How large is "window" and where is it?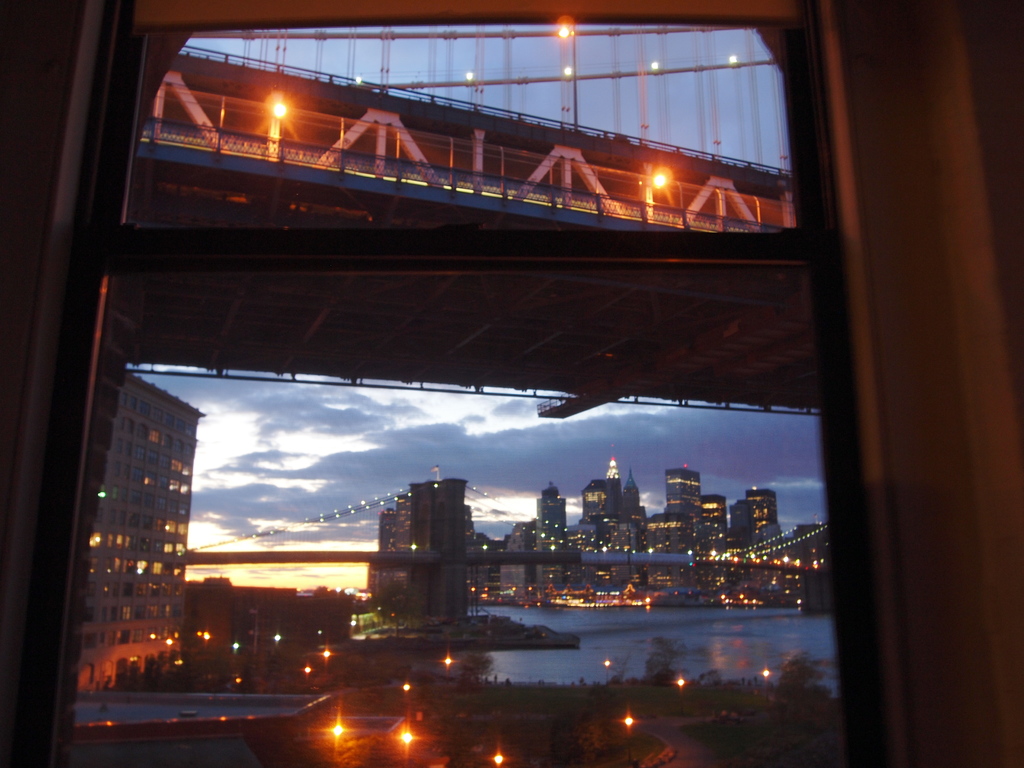
Bounding box: crop(0, 0, 1023, 767).
